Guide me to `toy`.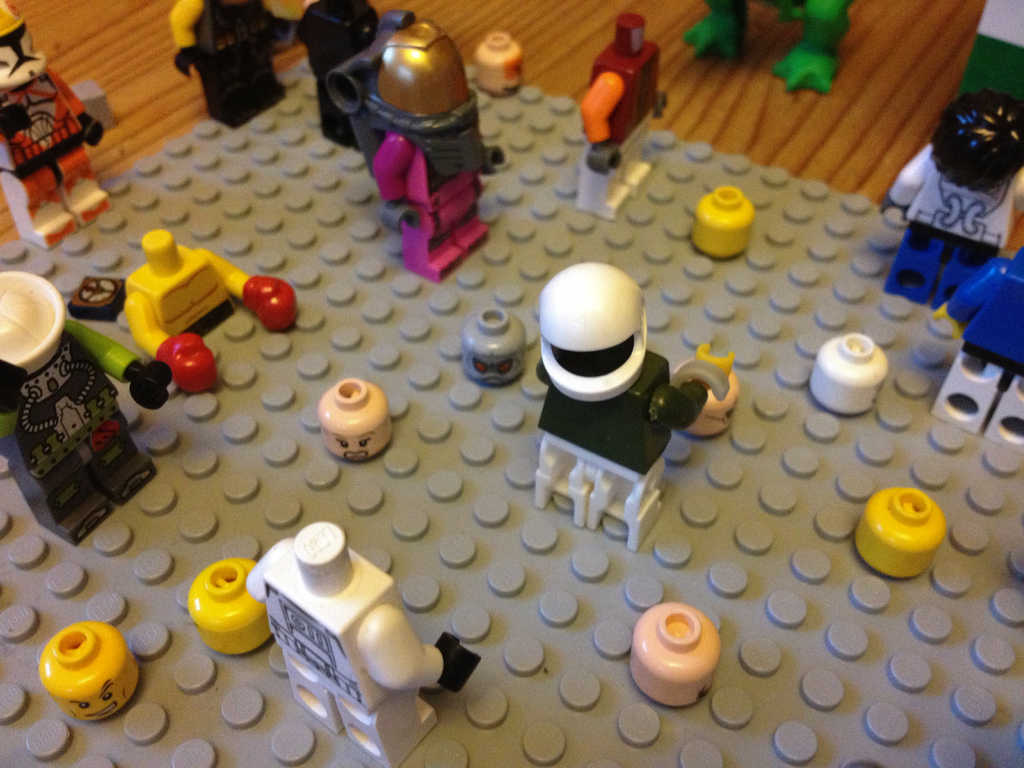
Guidance: 123,227,311,388.
